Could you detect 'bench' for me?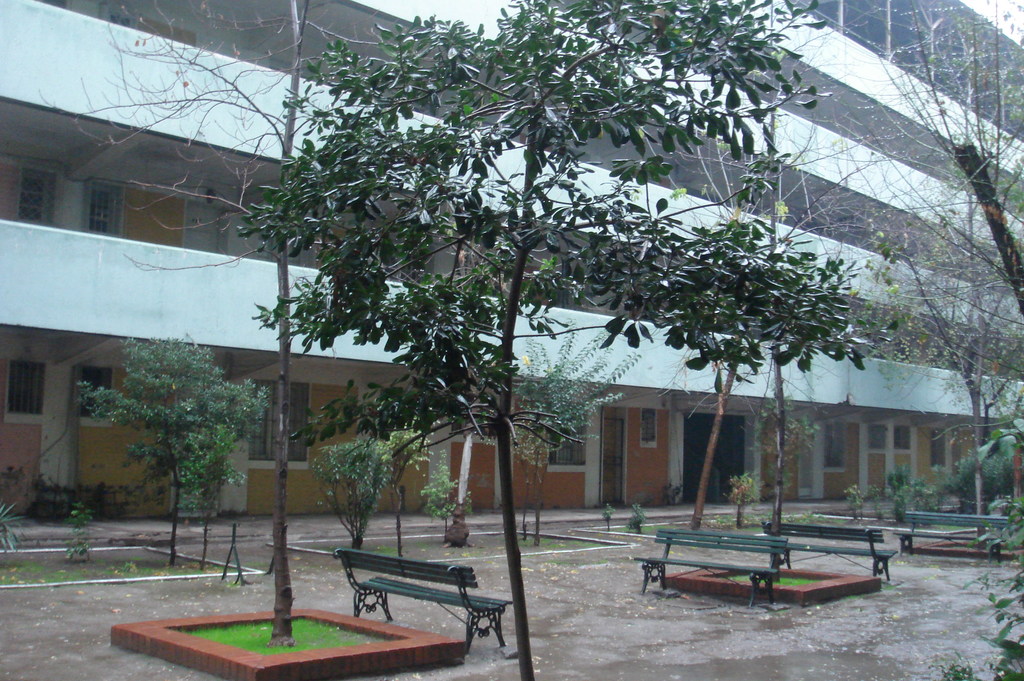
Detection result: detection(303, 569, 506, 654).
